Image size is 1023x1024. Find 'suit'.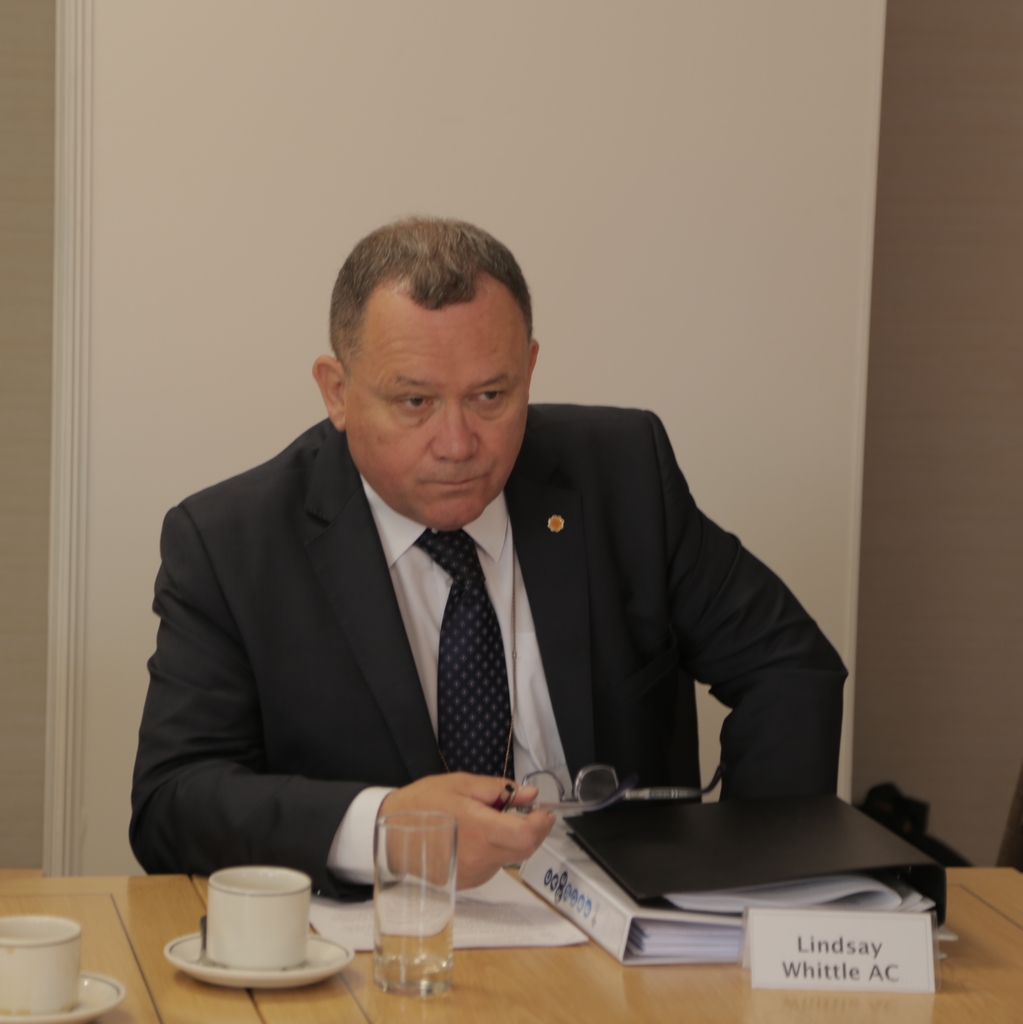
bbox(127, 336, 842, 940).
